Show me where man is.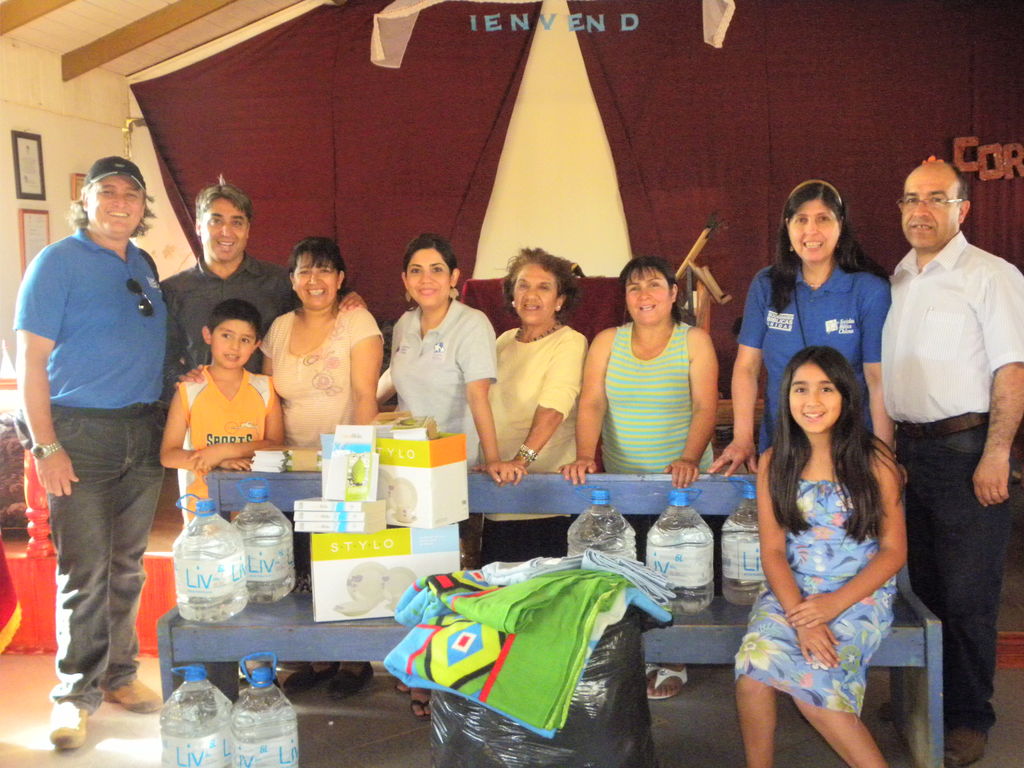
man is at 10/152/168/753.
